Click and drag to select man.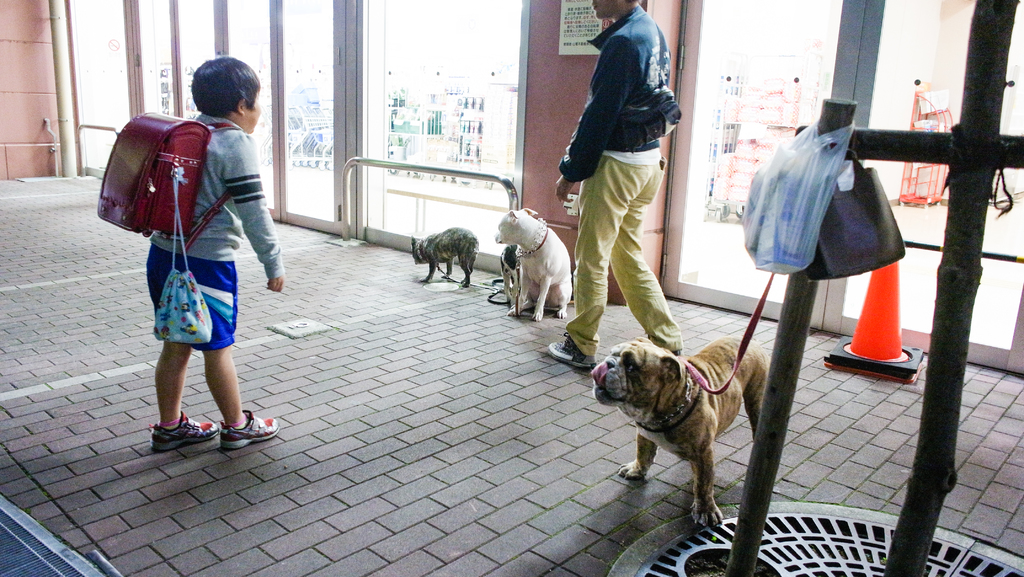
Selection: (x1=560, y1=3, x2=689, y2=364).
